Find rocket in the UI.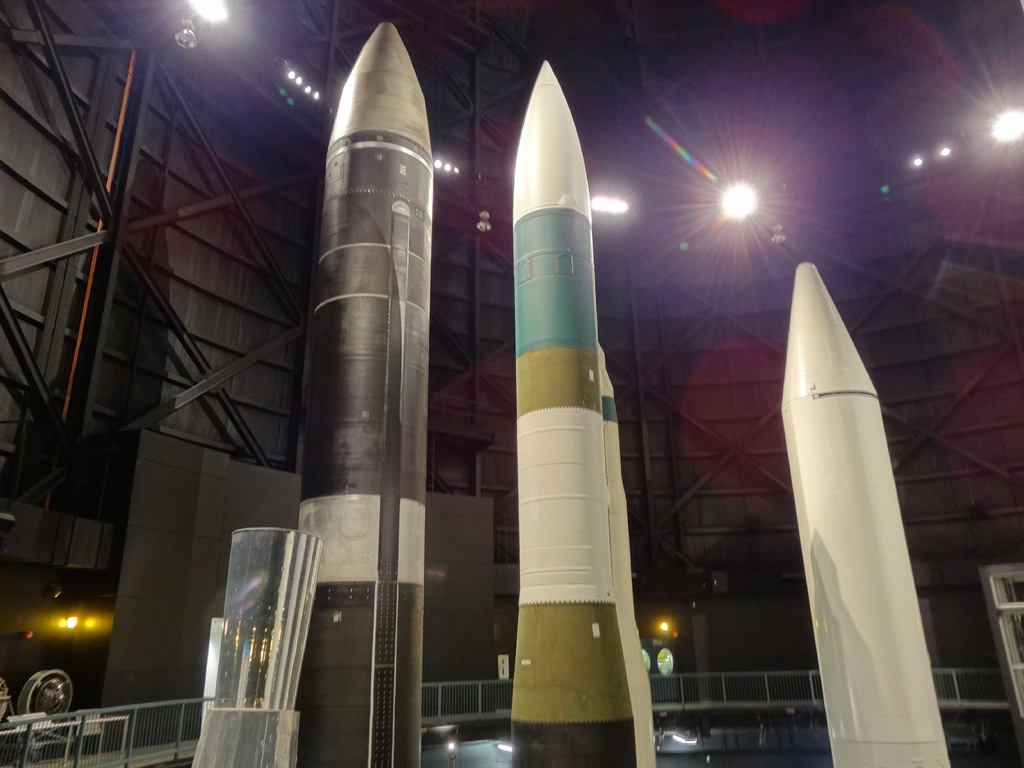
UI element at Rect(299, 22, 436, 767).
